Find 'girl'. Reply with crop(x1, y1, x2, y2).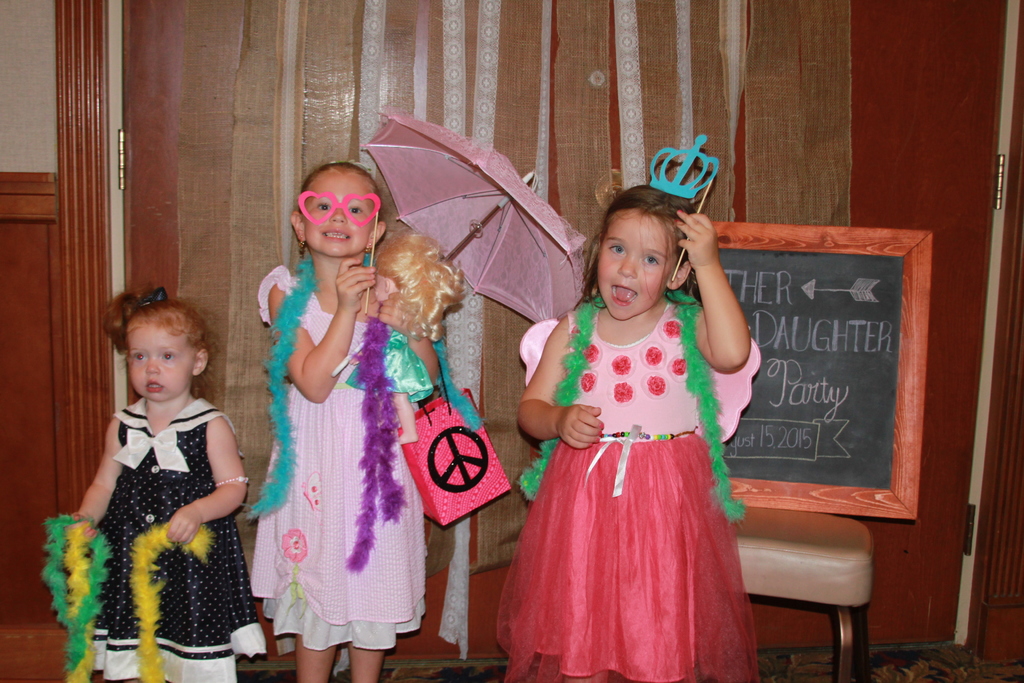
crop(519, 186, 759, 679).
